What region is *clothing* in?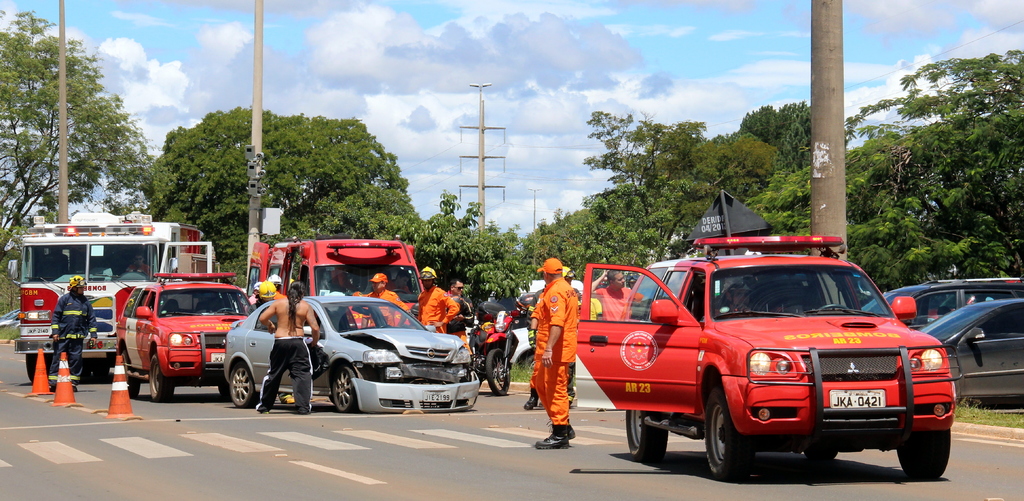
593, 287, 645, 322.
